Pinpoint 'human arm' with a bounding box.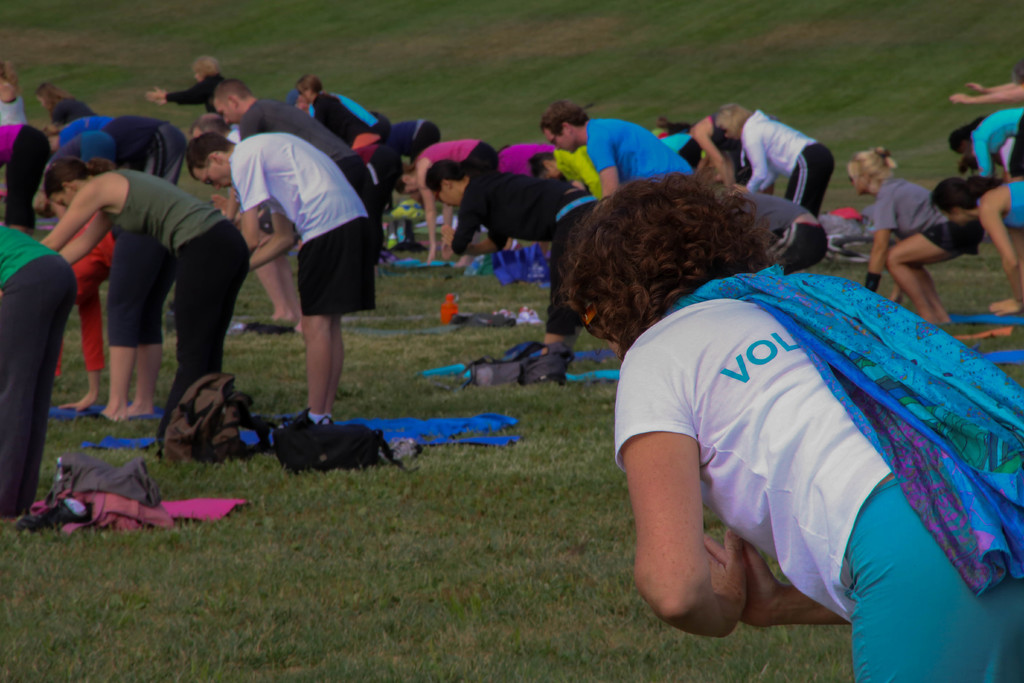
l=964, t=130, r=1001, b=181.
